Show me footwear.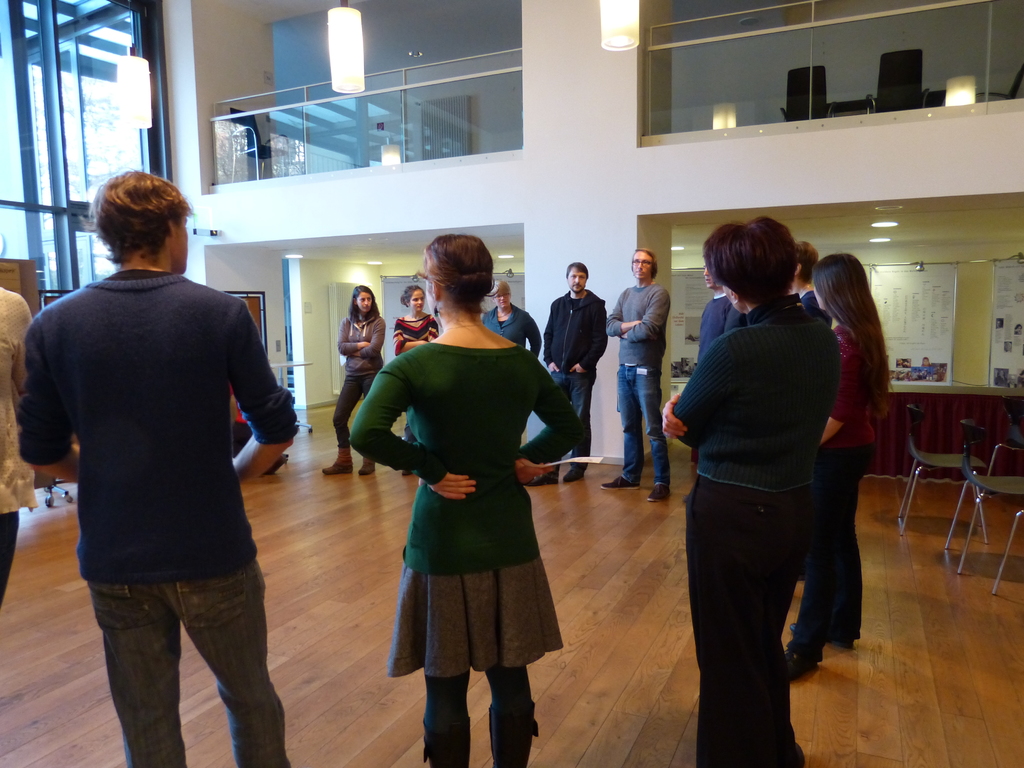
footwear is here: box=[784, 646, 817, 683].
